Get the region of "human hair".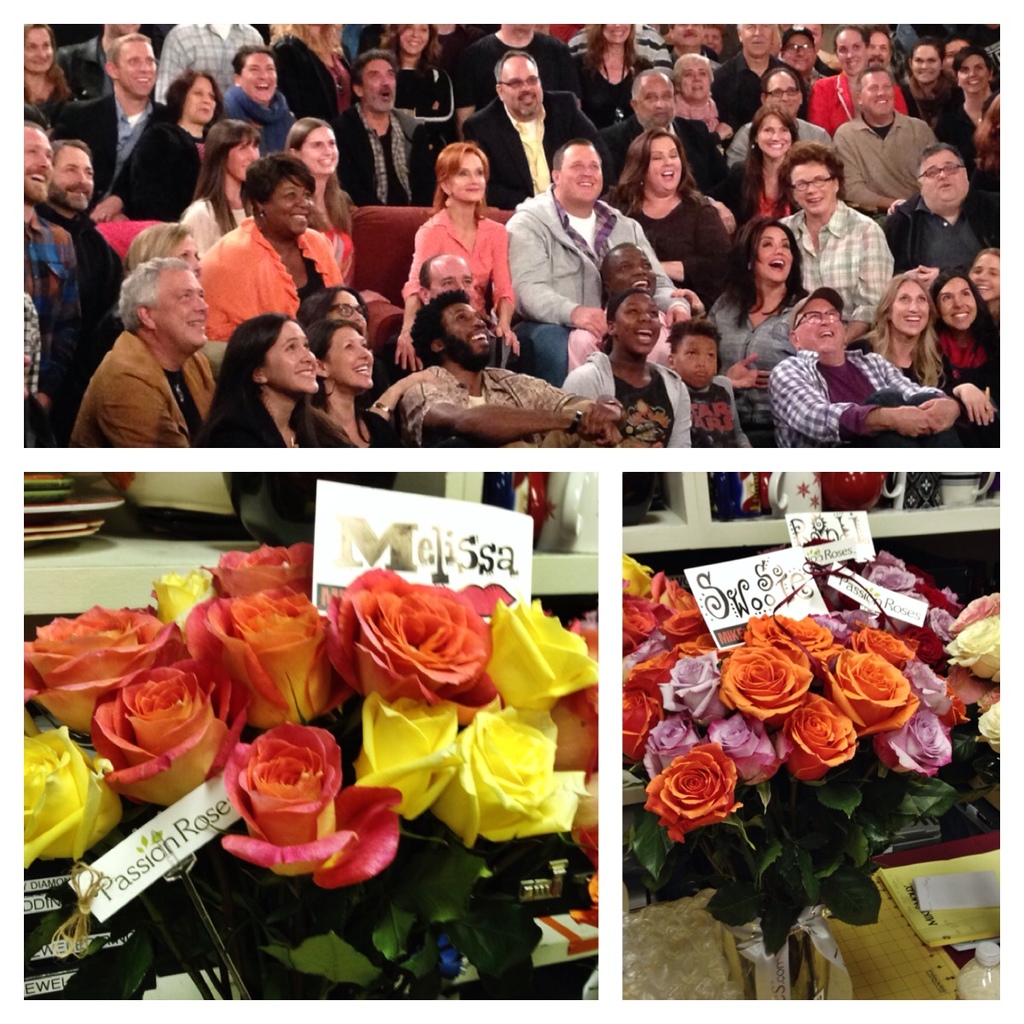
l=667, t=24, r=706, b=31.
